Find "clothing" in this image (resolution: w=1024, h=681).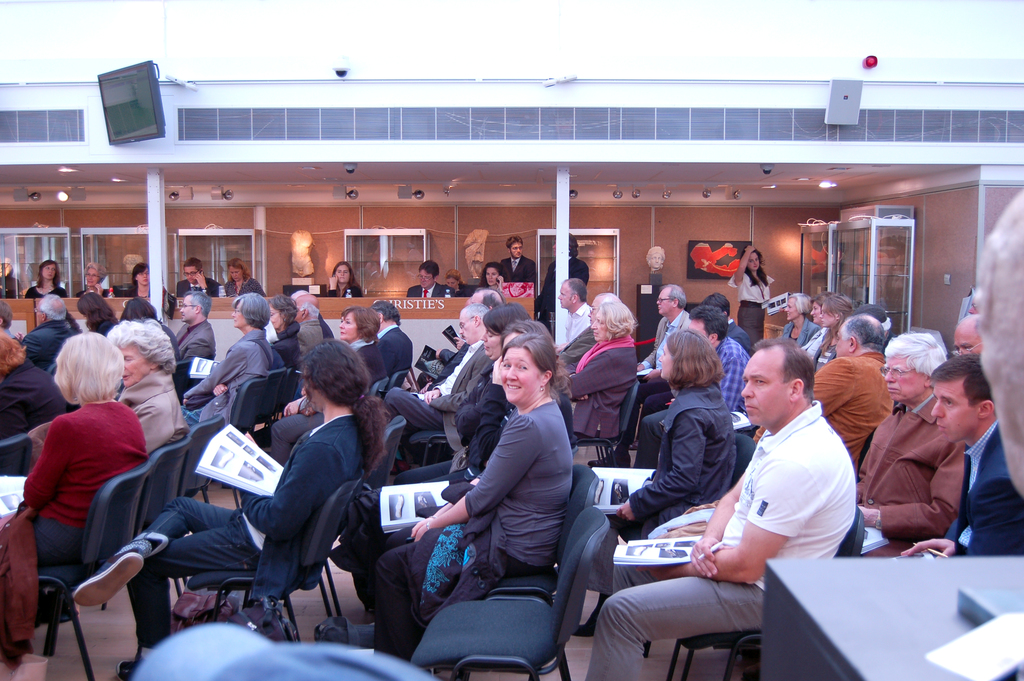
(left=712, top=335, right=744, bottom=404).
